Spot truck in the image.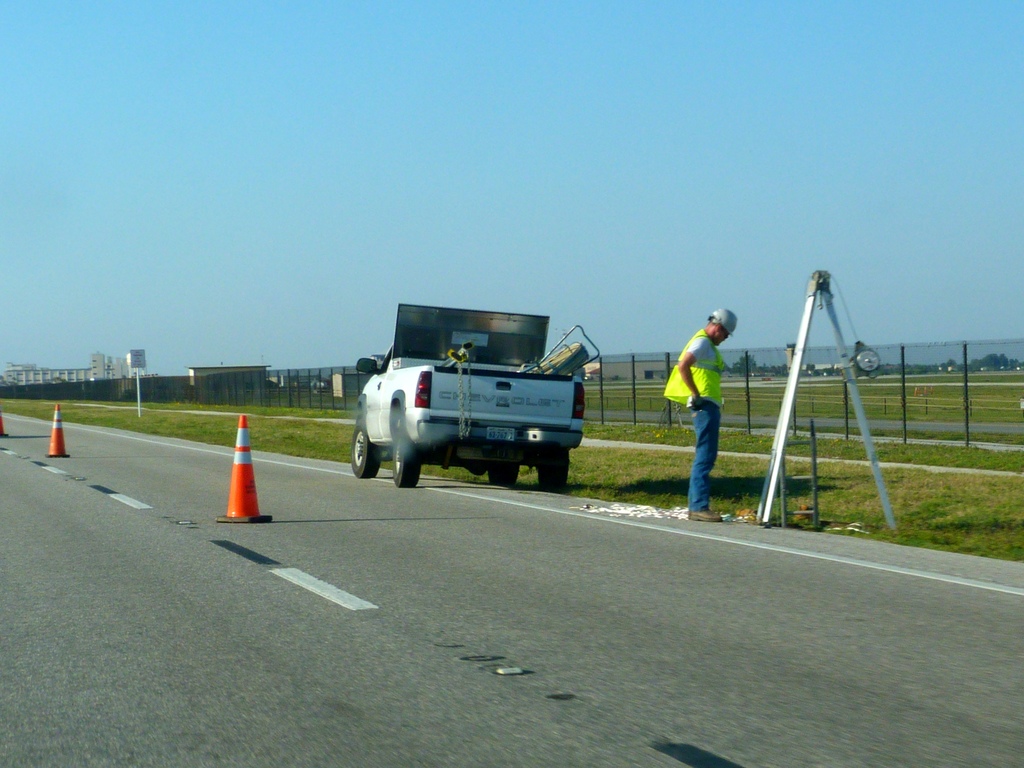
truck found at <region>361, 310, 597, 494</region>.
